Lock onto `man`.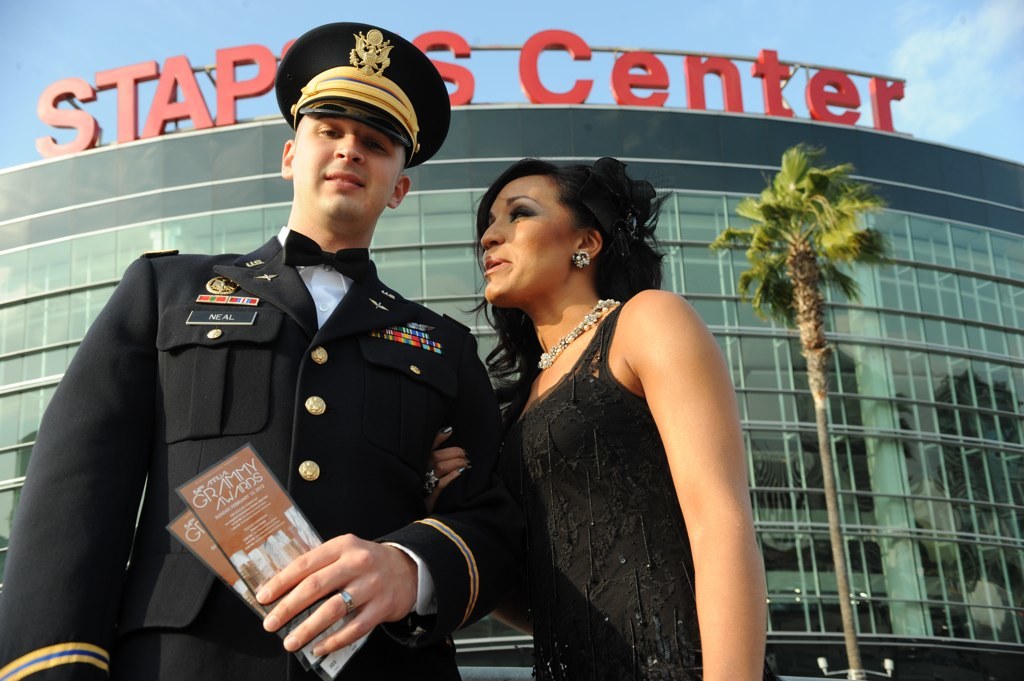
Locked: 98, 40, 493, 674.
